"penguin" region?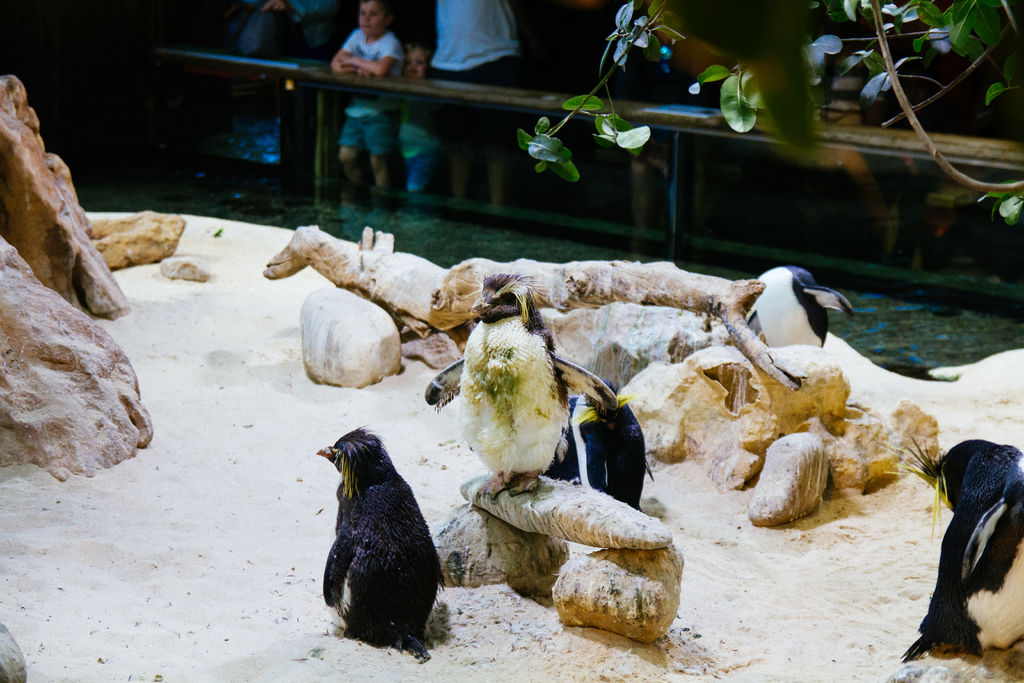
box=[877, 429, 1023, 664]
